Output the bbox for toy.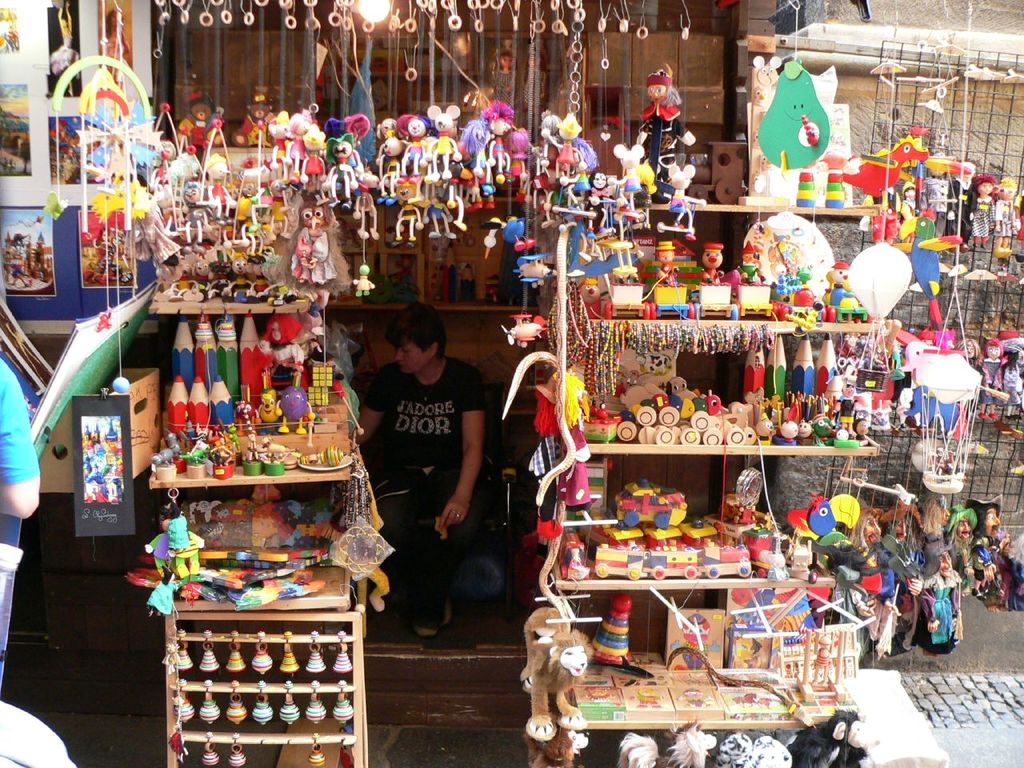
534:340:564:500.
